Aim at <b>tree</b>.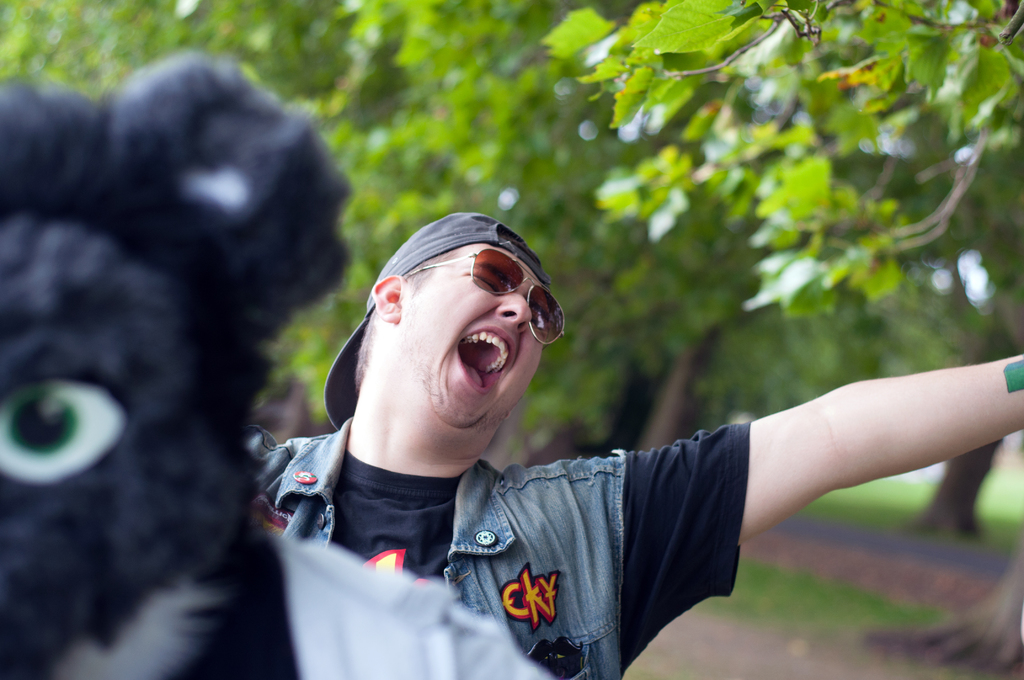
Aimed at bbox=(855, 529, 1023, 679).
